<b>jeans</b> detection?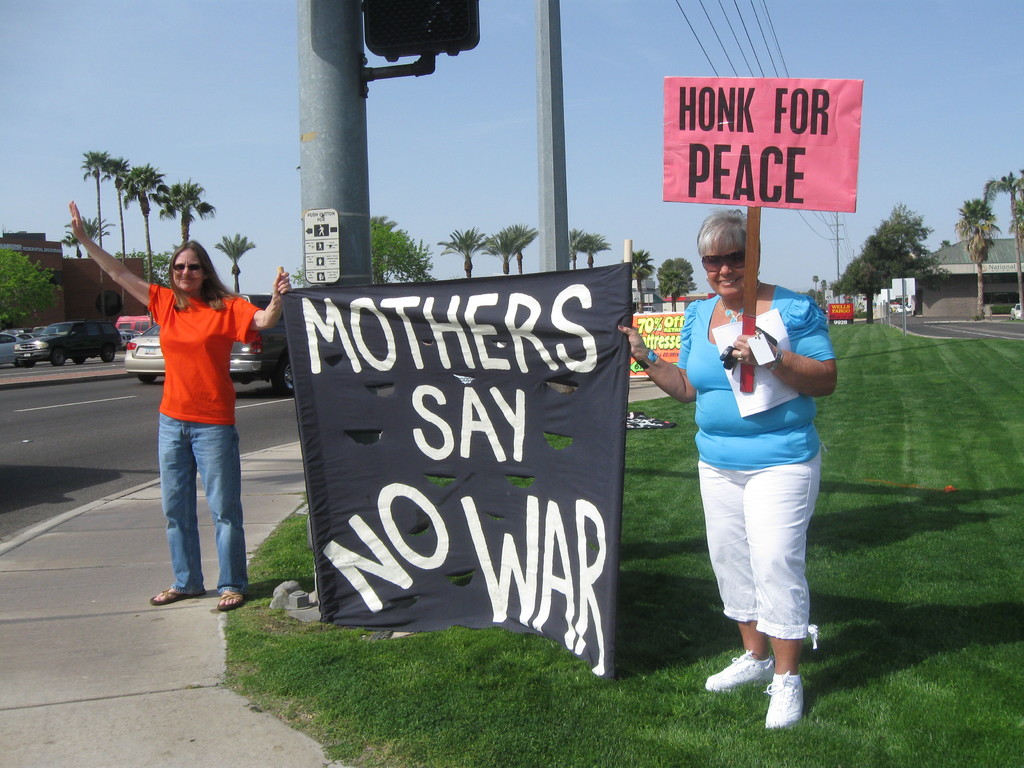
bbox(145, 399, 240, 615)
